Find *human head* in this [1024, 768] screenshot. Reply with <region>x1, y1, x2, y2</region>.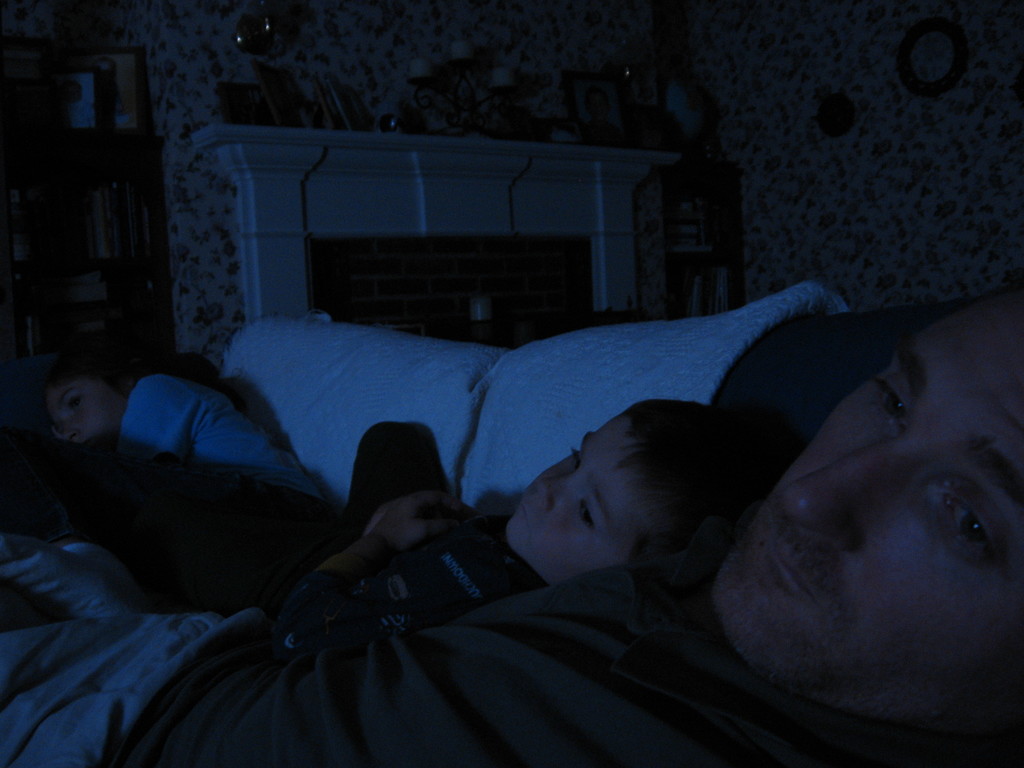
<region>505, 397, 743, 584</region>.
